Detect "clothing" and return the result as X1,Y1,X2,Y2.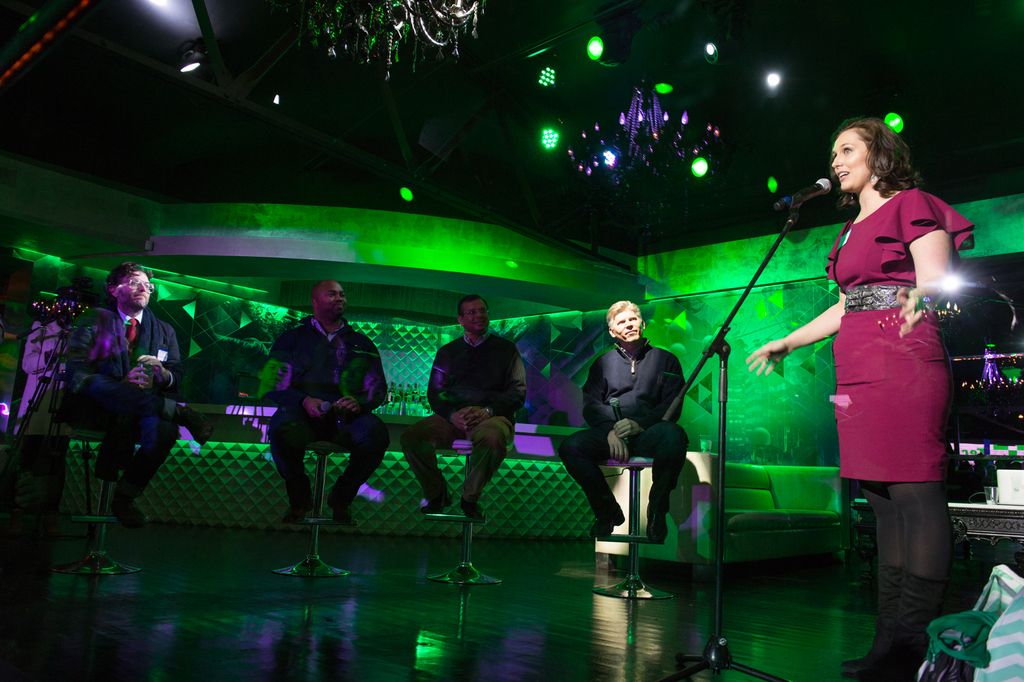
56,300,182,492.
